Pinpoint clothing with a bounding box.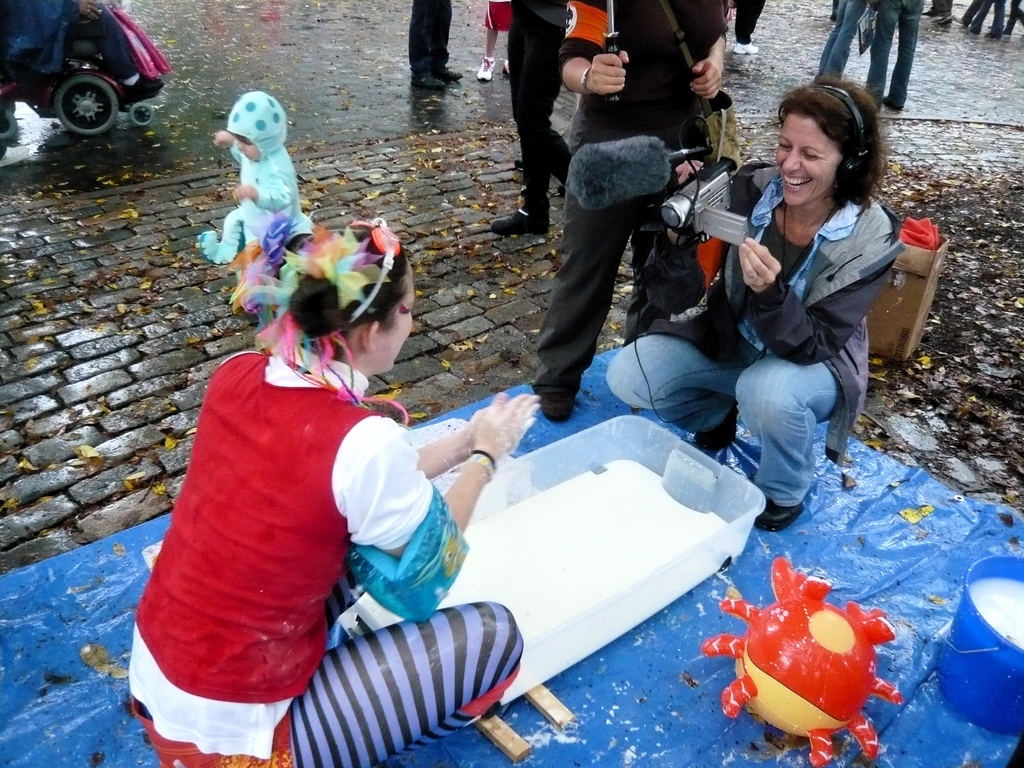
crop(489, 3, 511, 38).
